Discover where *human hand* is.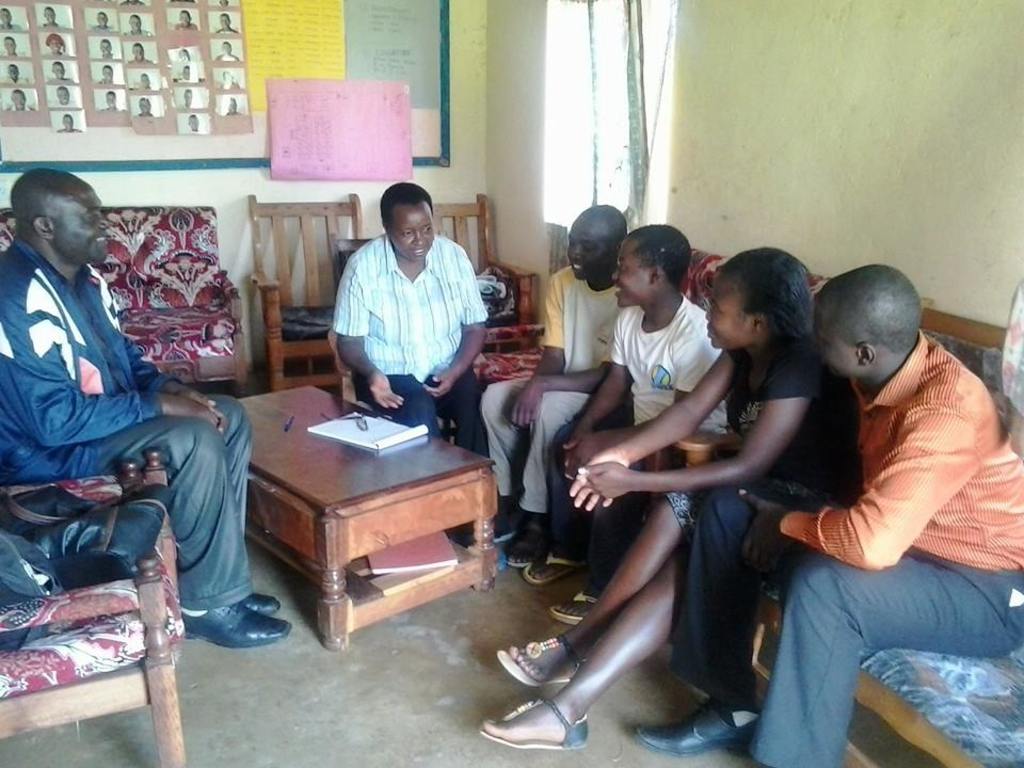
Discovered at BBox(564, 423, 590, 457).
